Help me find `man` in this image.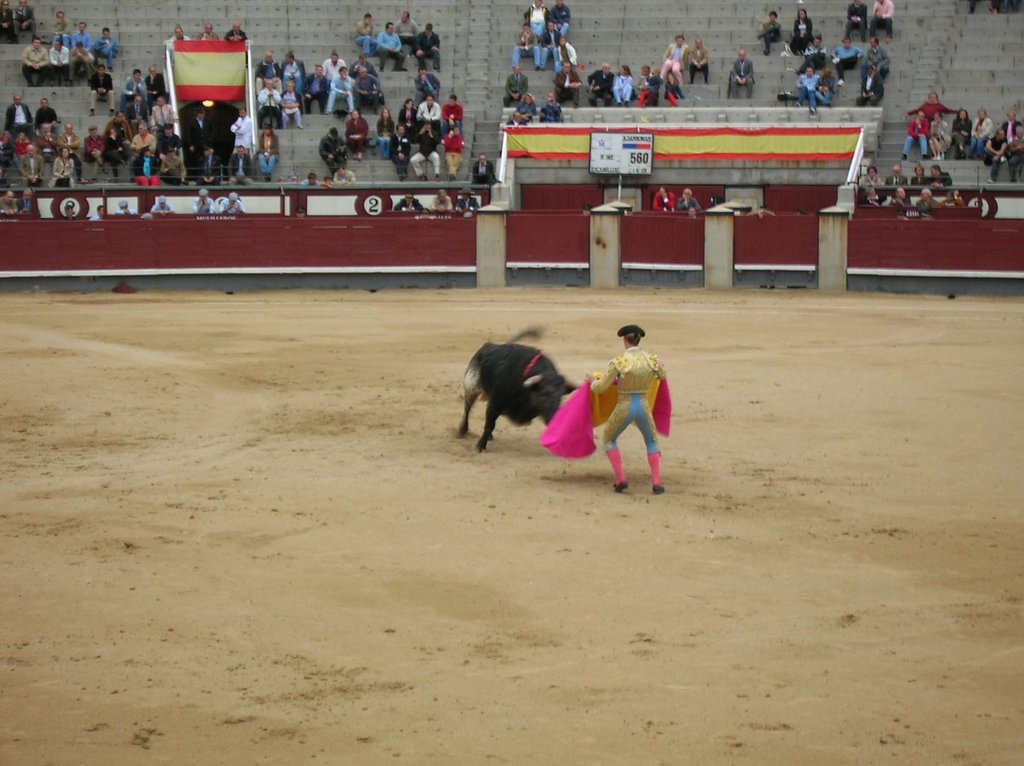
Found it: <region>125, 119, 157, 183</region>.
